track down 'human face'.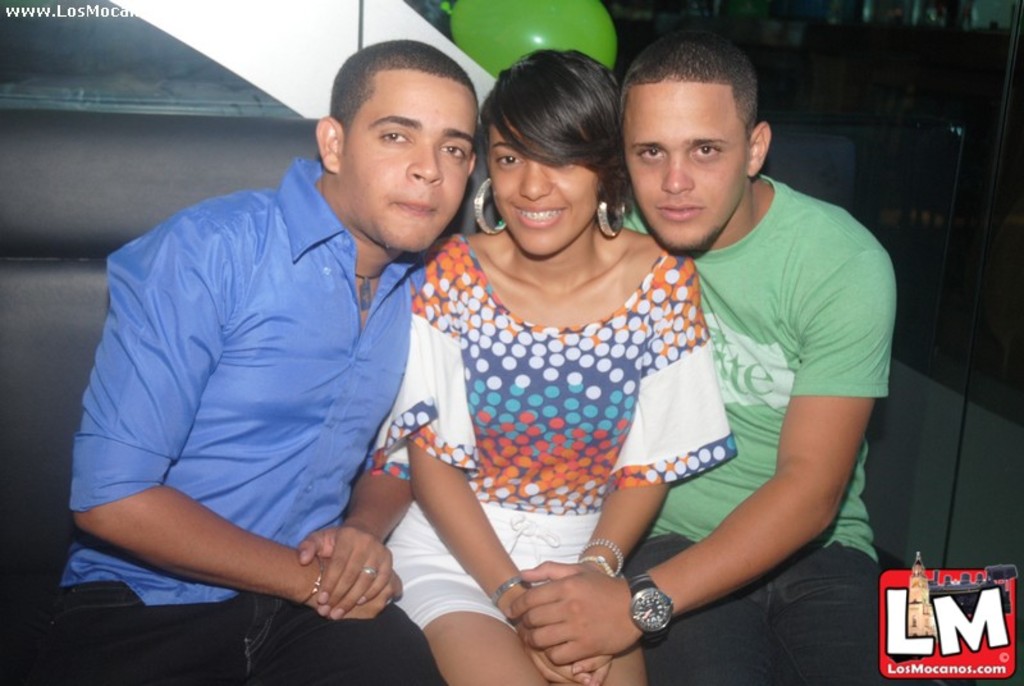
Tracked to l=627, t=83, r=751, b=255.
